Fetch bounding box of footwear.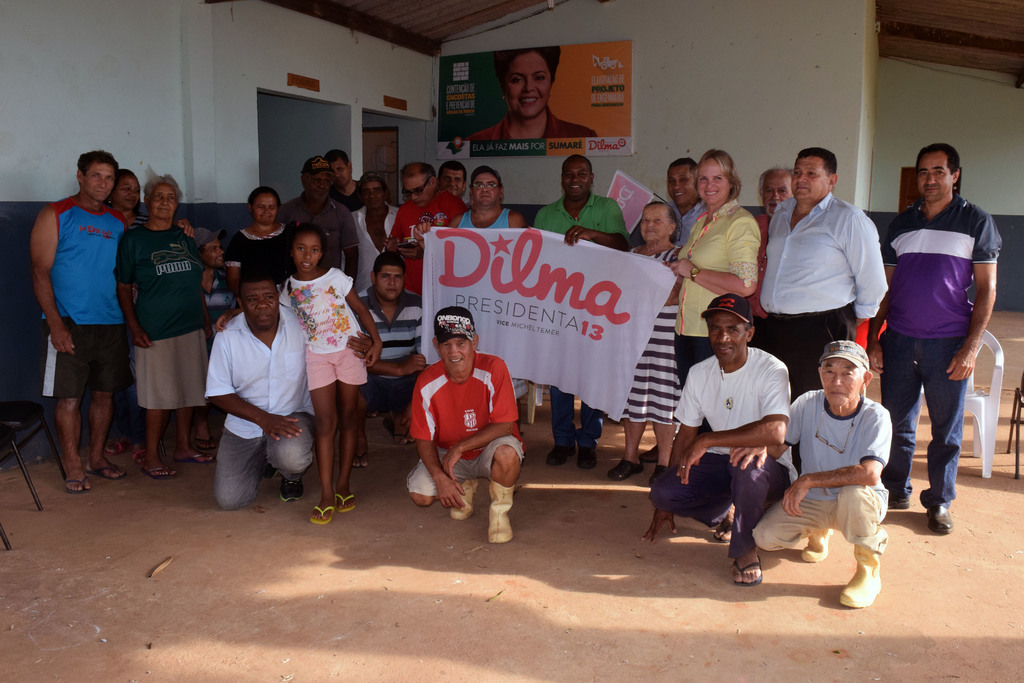
Bbox: select_region(577, 445, 598, 466).
